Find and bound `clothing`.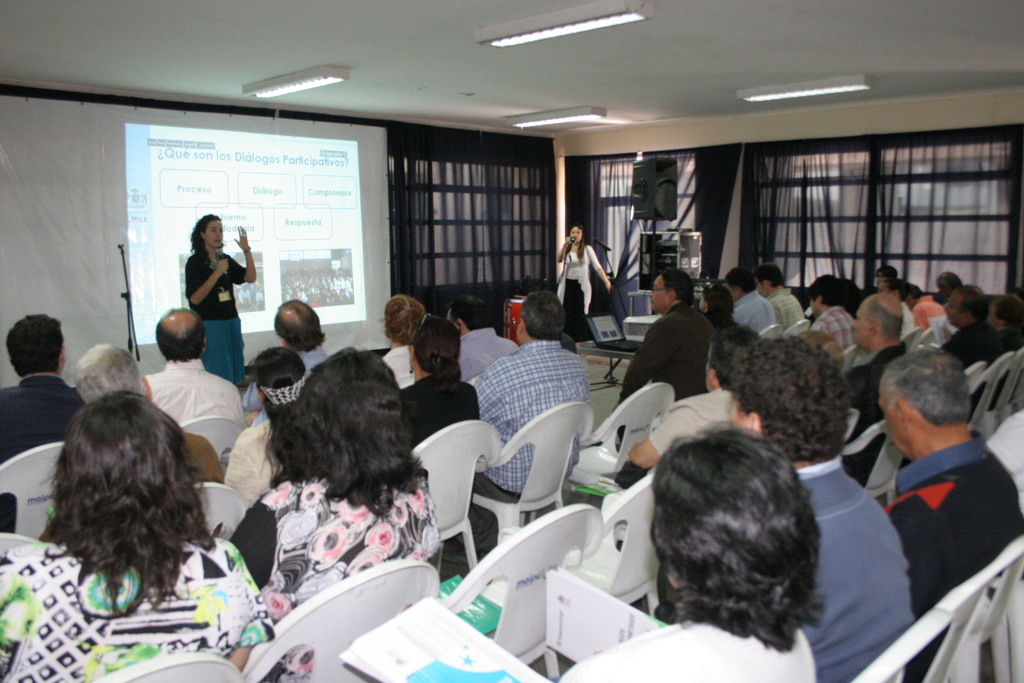
Bound: {"x1": 733, "y1": 292, "x2": 771, "y2": 343}.
